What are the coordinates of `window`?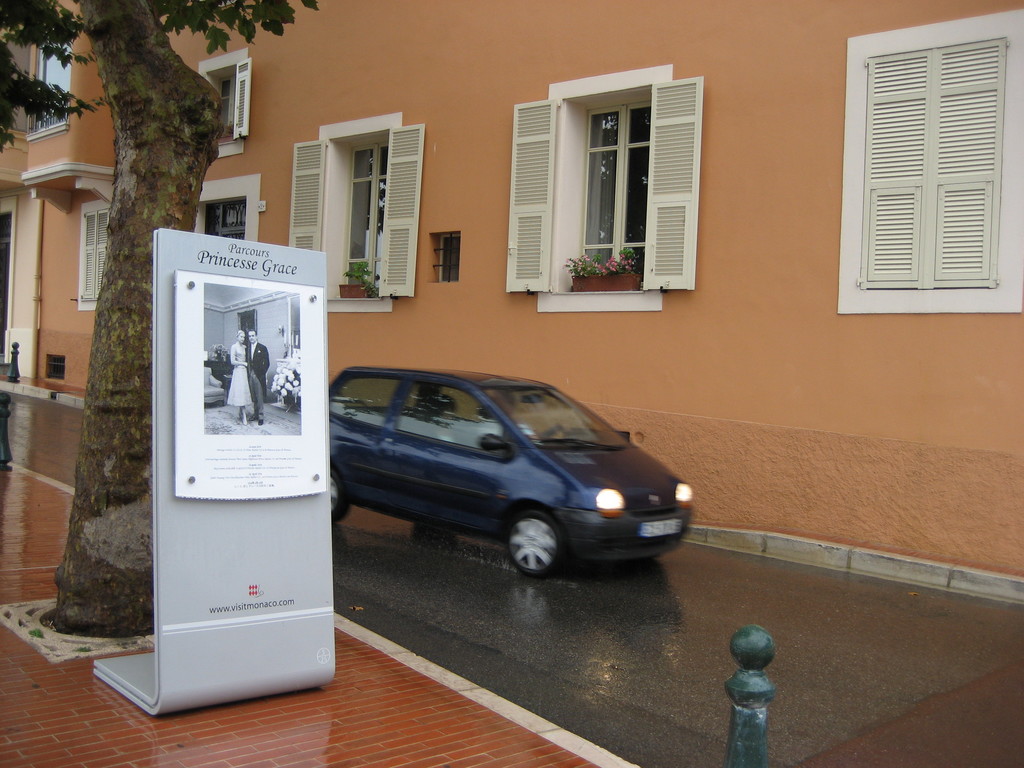
25/28/76/138.
